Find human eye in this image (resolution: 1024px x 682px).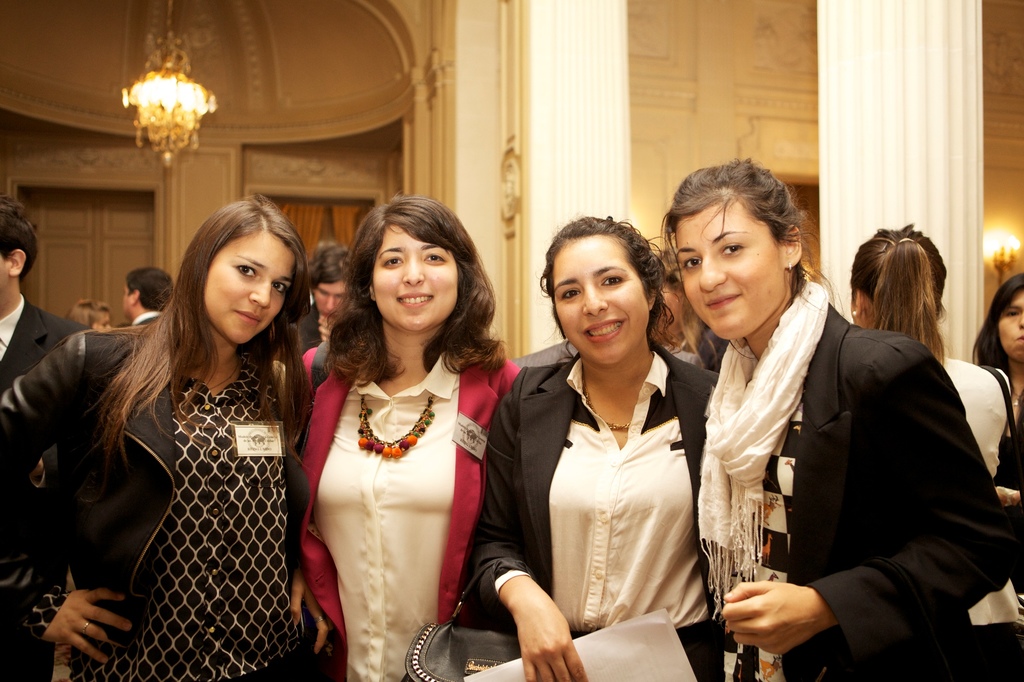
[left=684, top=254, right=701, bottom=269].
